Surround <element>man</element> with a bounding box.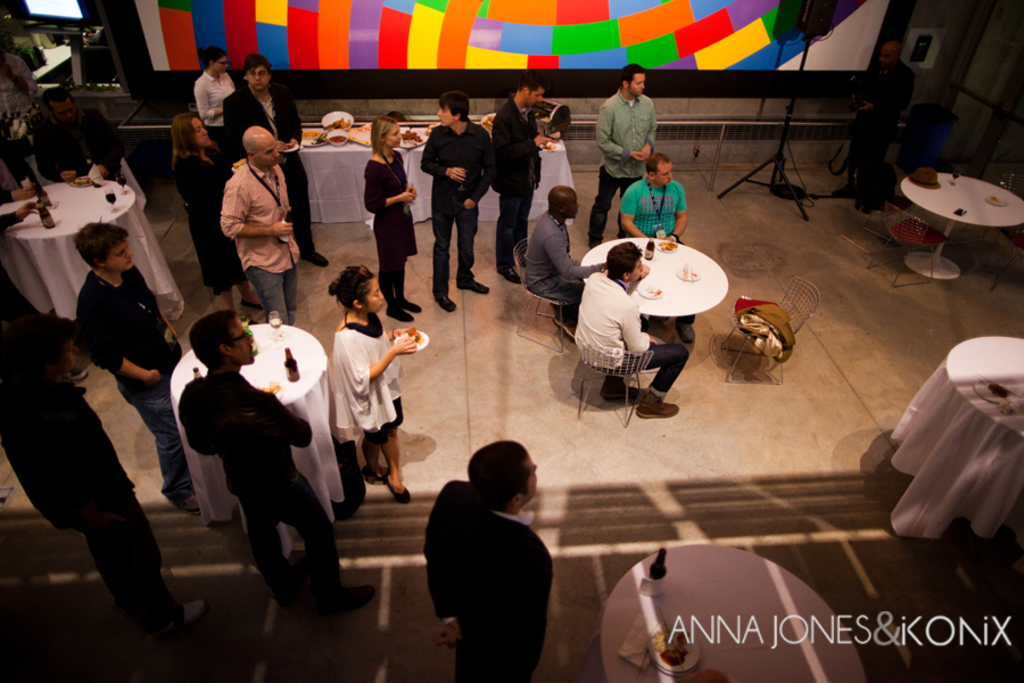
[520, 183, 583, 342].
